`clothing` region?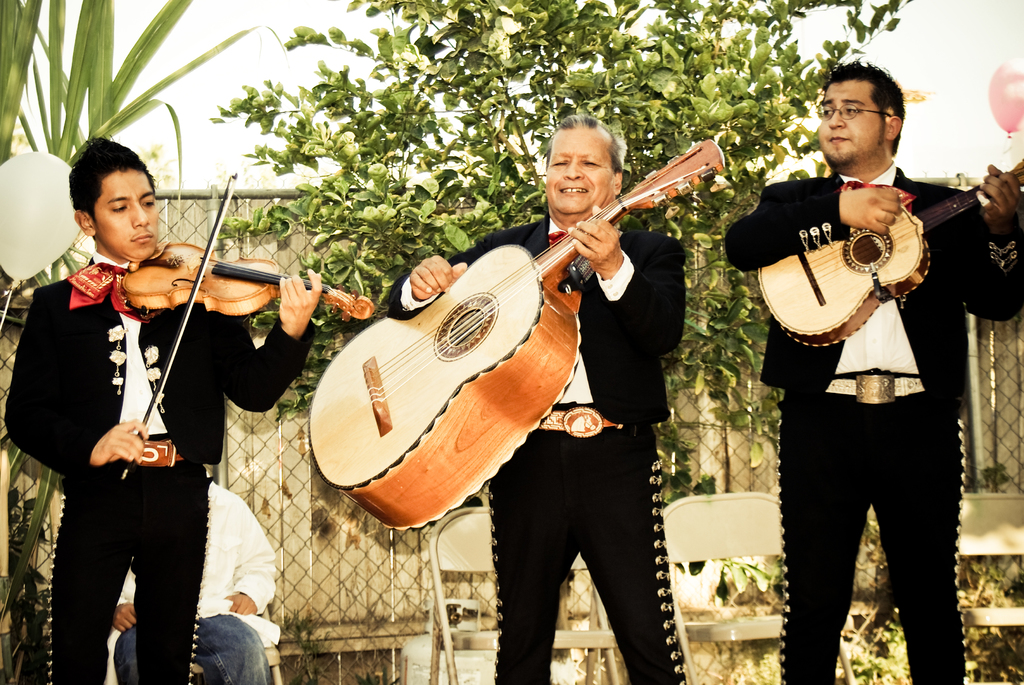
721,172,1023,682
